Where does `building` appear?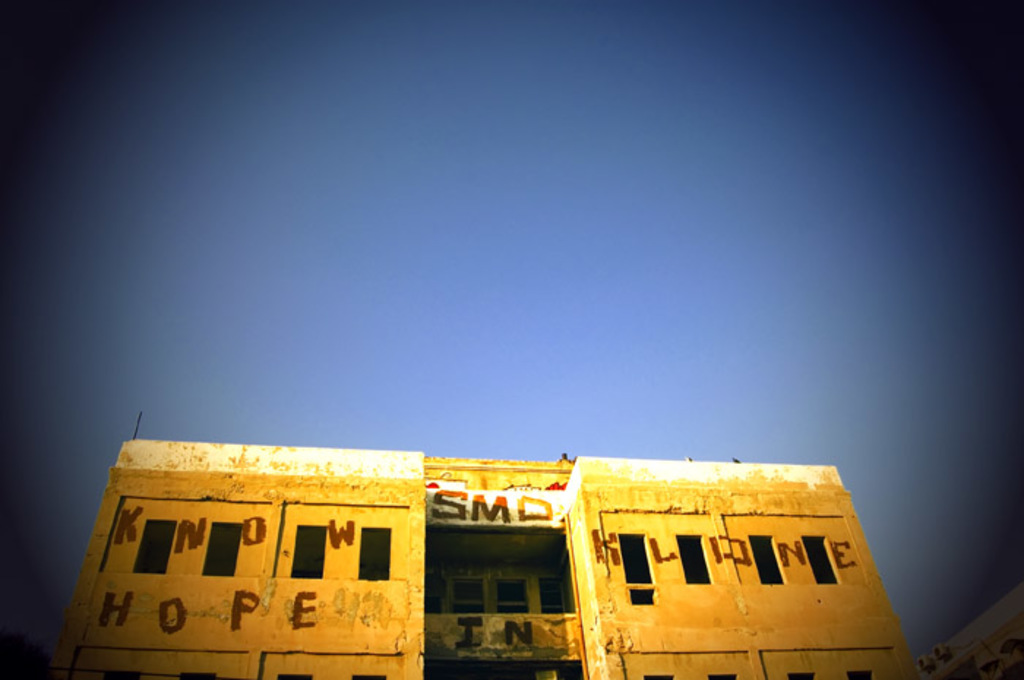
Appears at detection(48, 430, 920, 679).
